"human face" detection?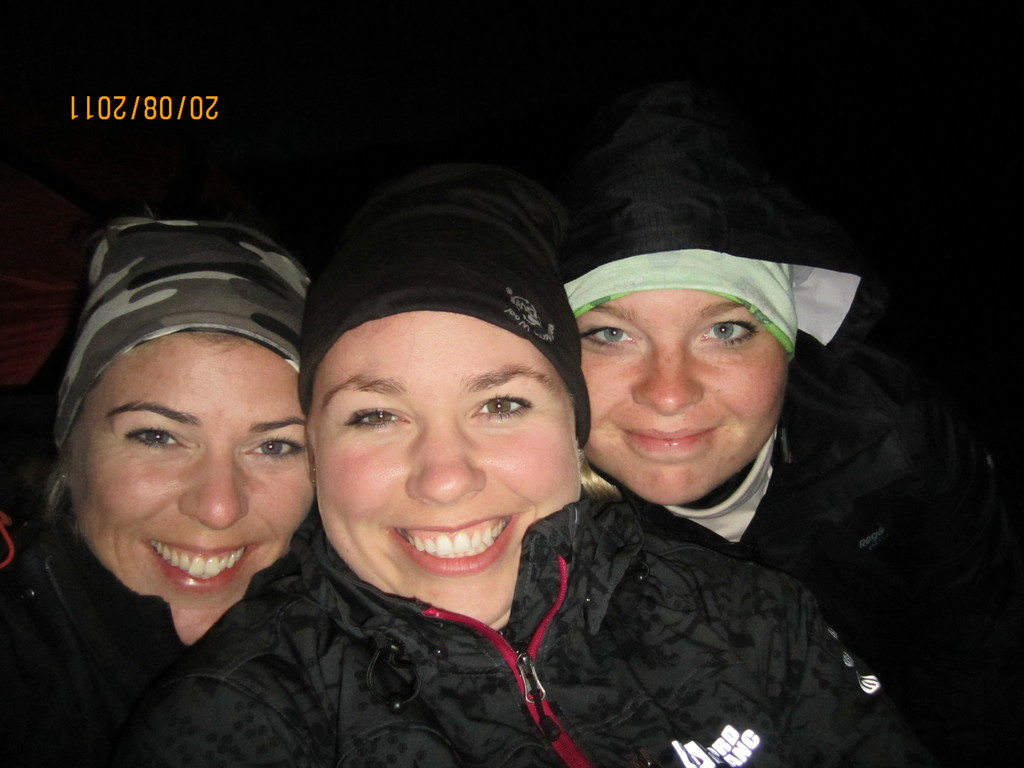
576, 285, 785, 504
